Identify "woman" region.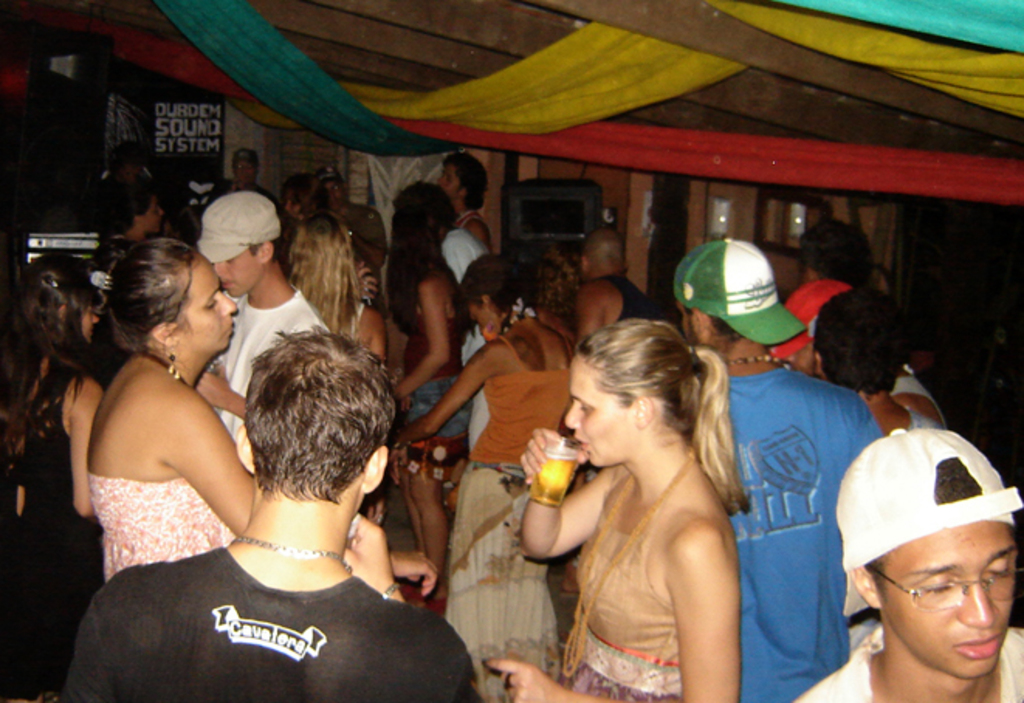
Region: 386 248 575 701.
